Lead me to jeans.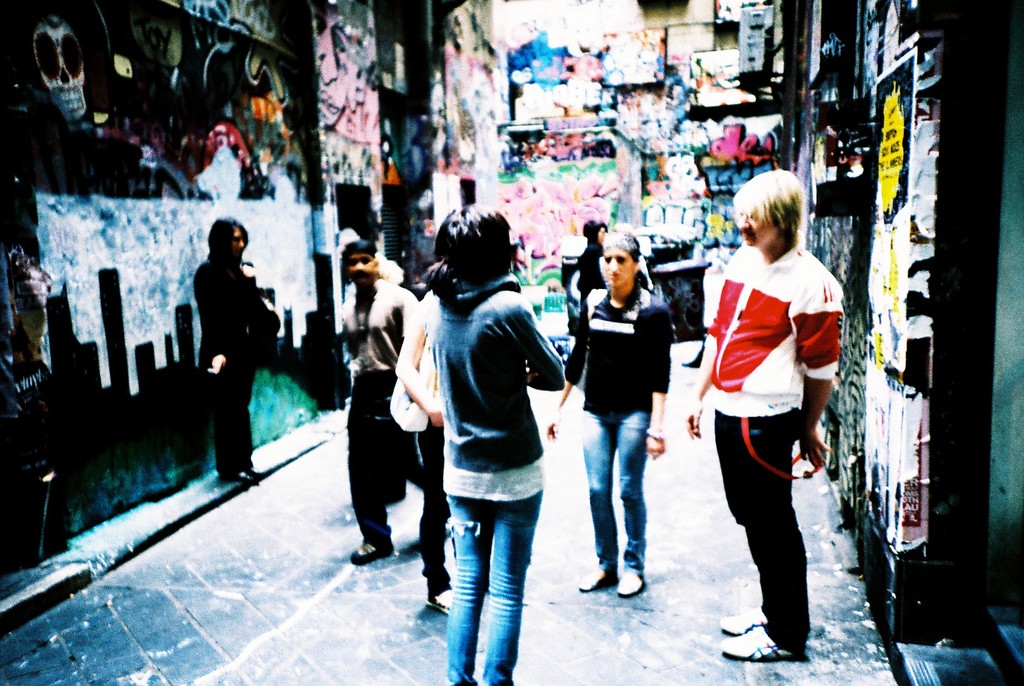
Lead to [x1=582, y1=409, x2=653, y2=578].
